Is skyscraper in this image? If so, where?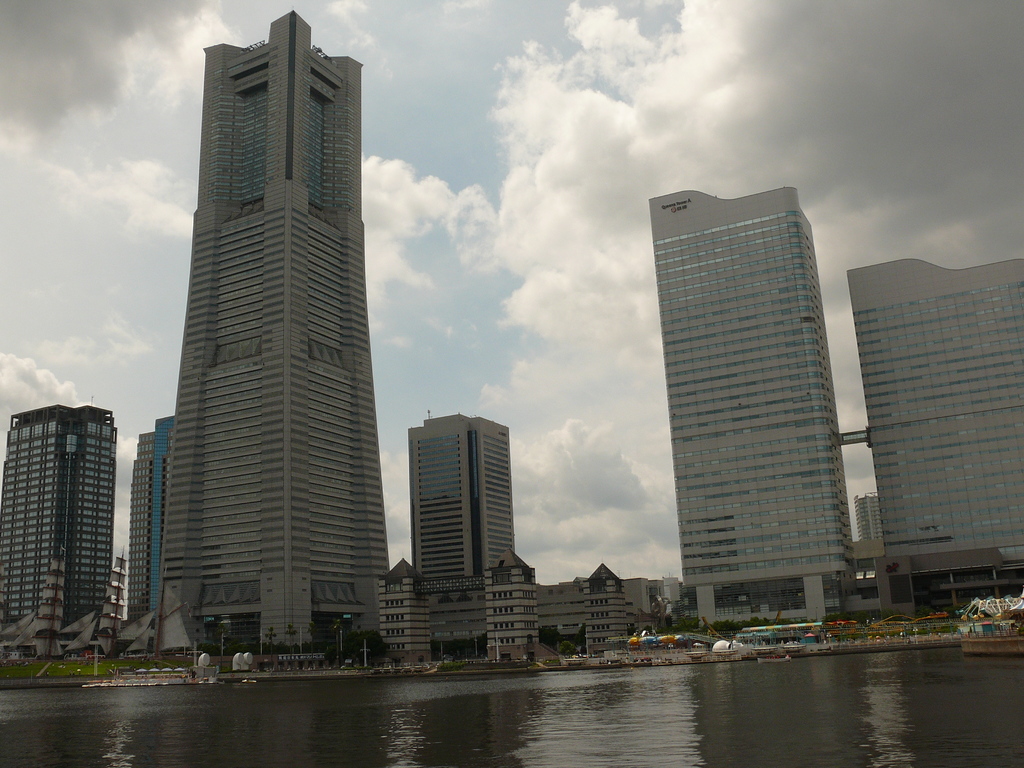
Yes, at detection(0, 404, 114, 642).
